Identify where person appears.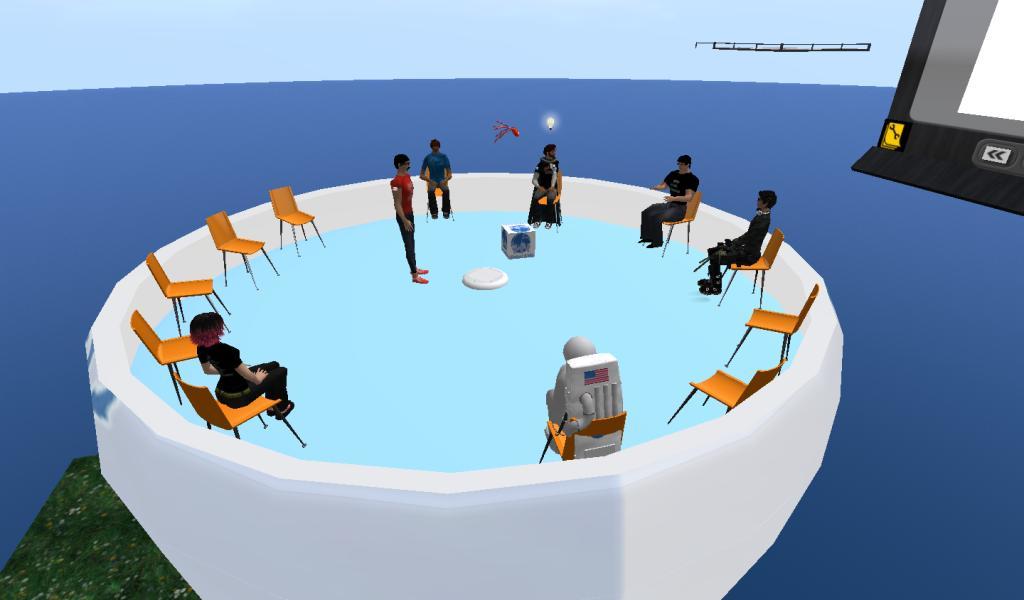
Appears at 419/140/460/225.
